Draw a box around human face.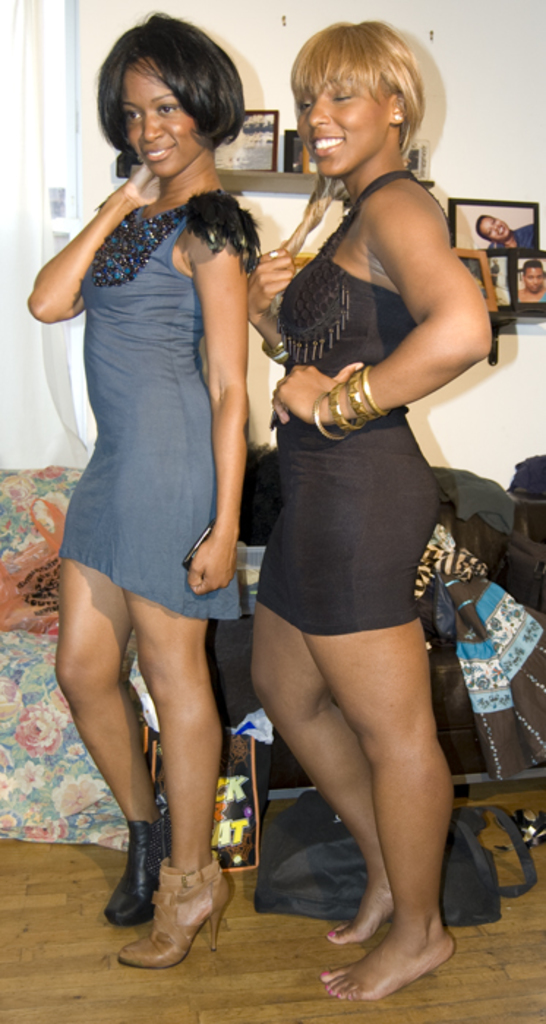
(294, 85, 386, 177).
